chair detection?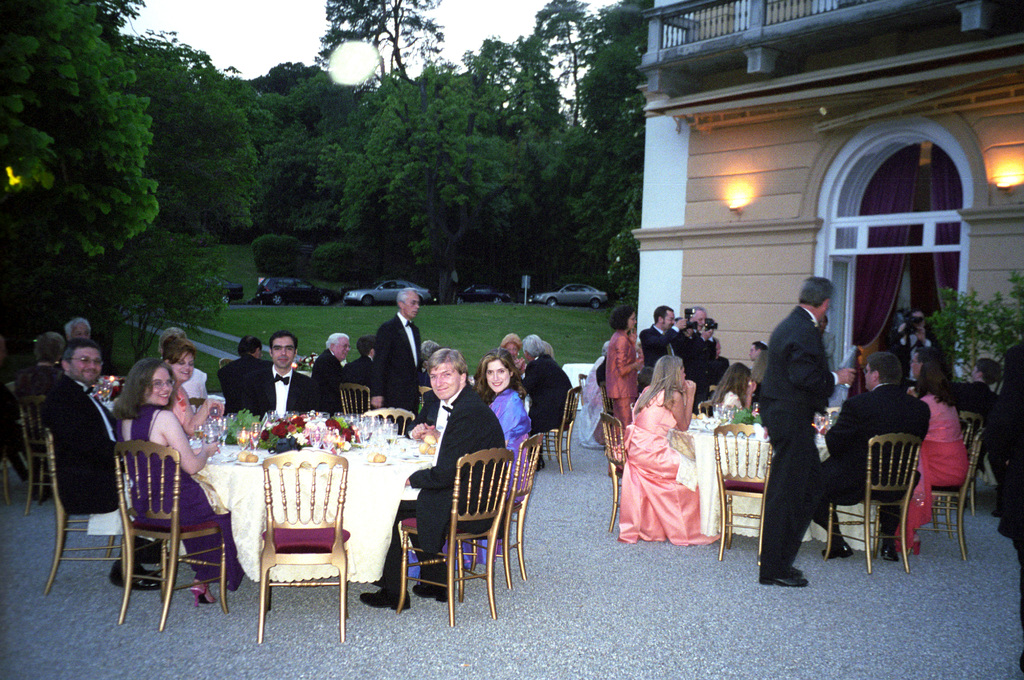
box=[394, 448, 516, 624]
